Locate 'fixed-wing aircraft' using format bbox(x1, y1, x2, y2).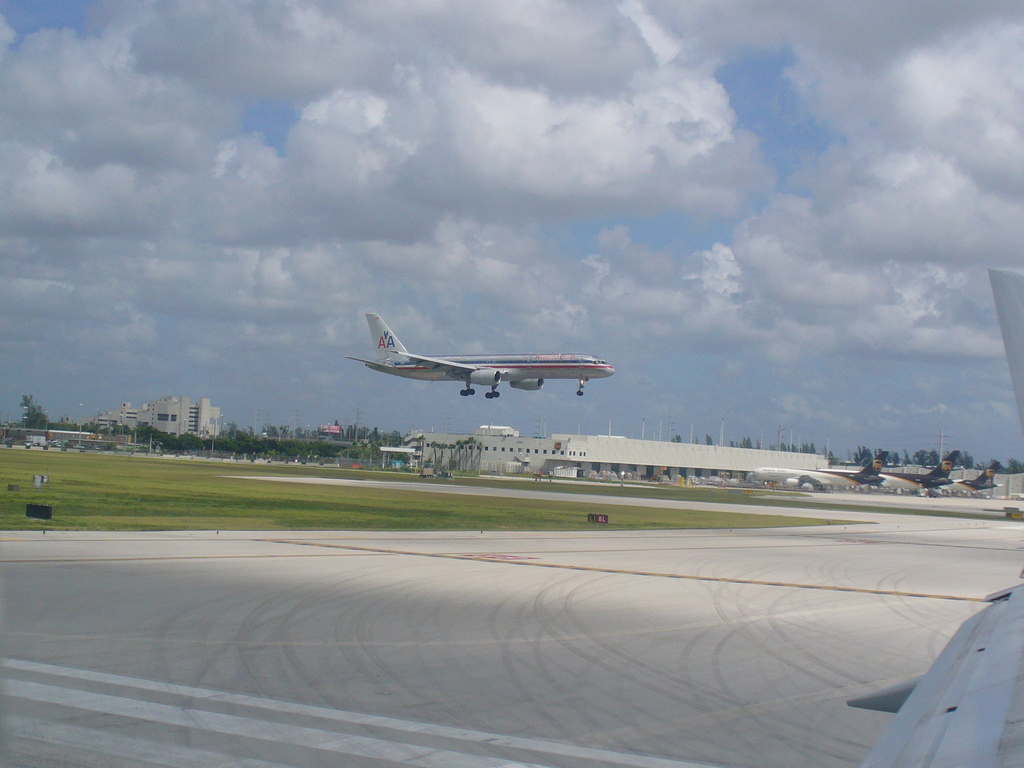
bbox(342, 307, 614, 396).
